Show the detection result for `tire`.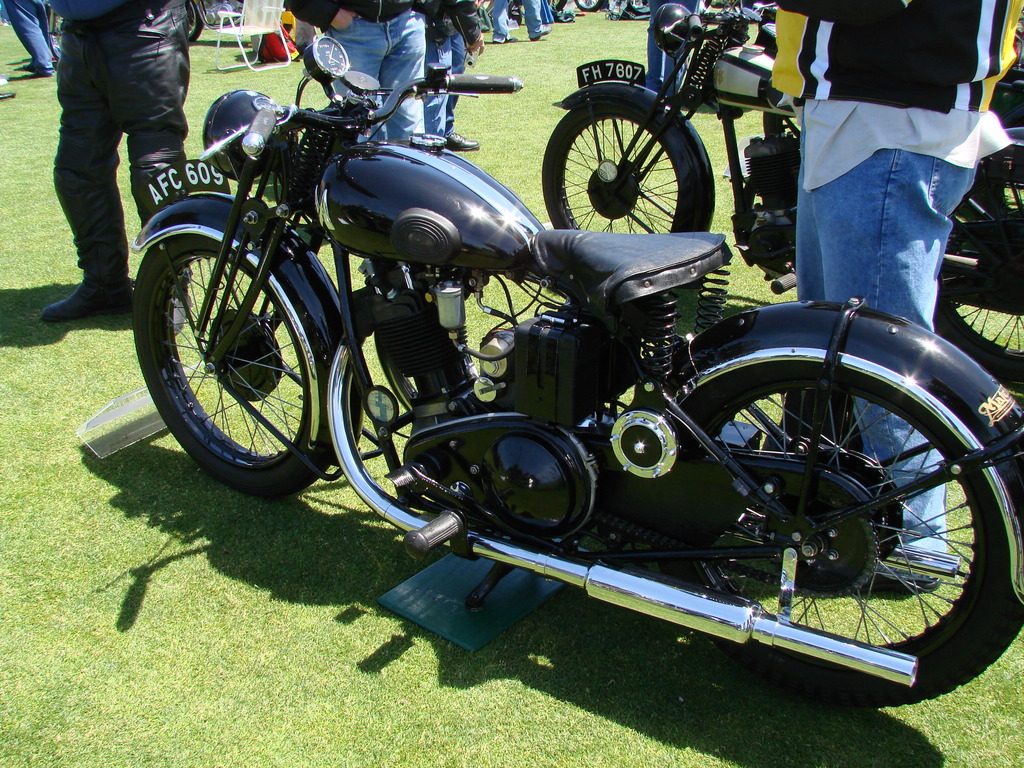
(575,0,604,13).
